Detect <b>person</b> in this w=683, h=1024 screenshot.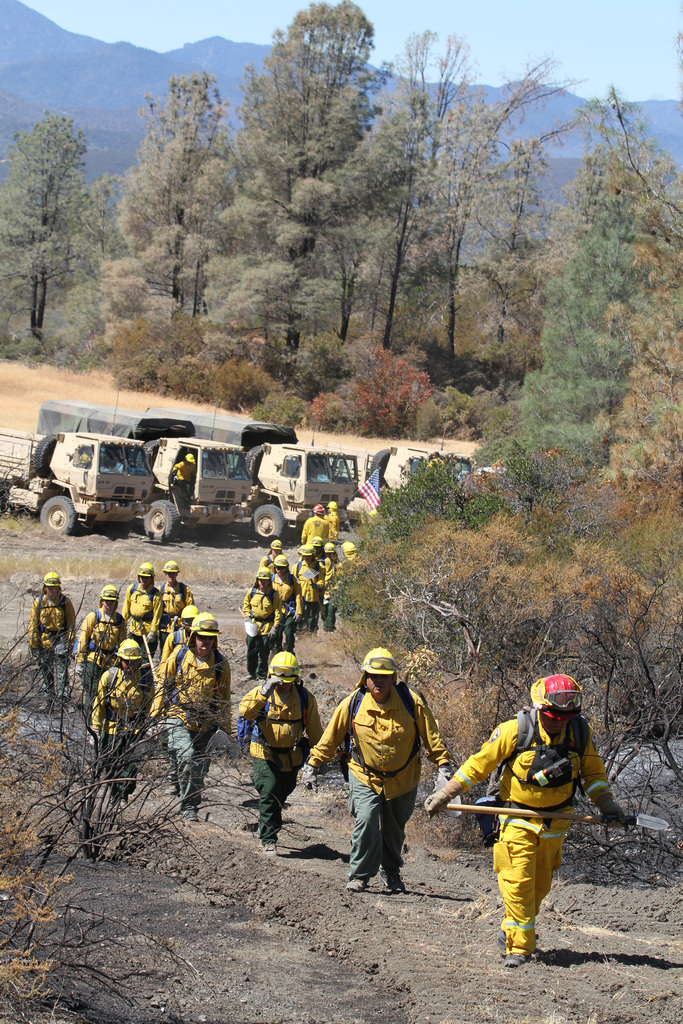
Detection: BBox(88, 632, 156, 814).
